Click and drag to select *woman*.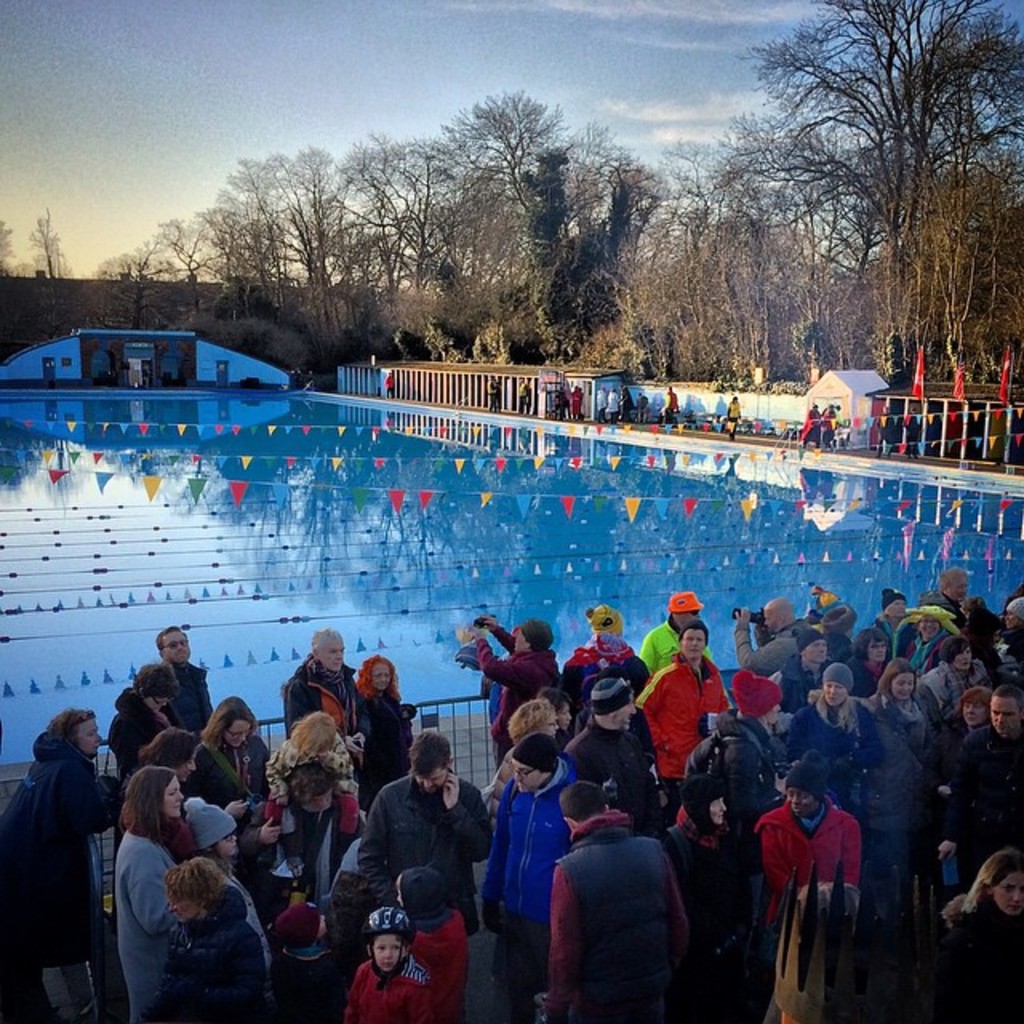
Selection: (106,771,197,1022).
